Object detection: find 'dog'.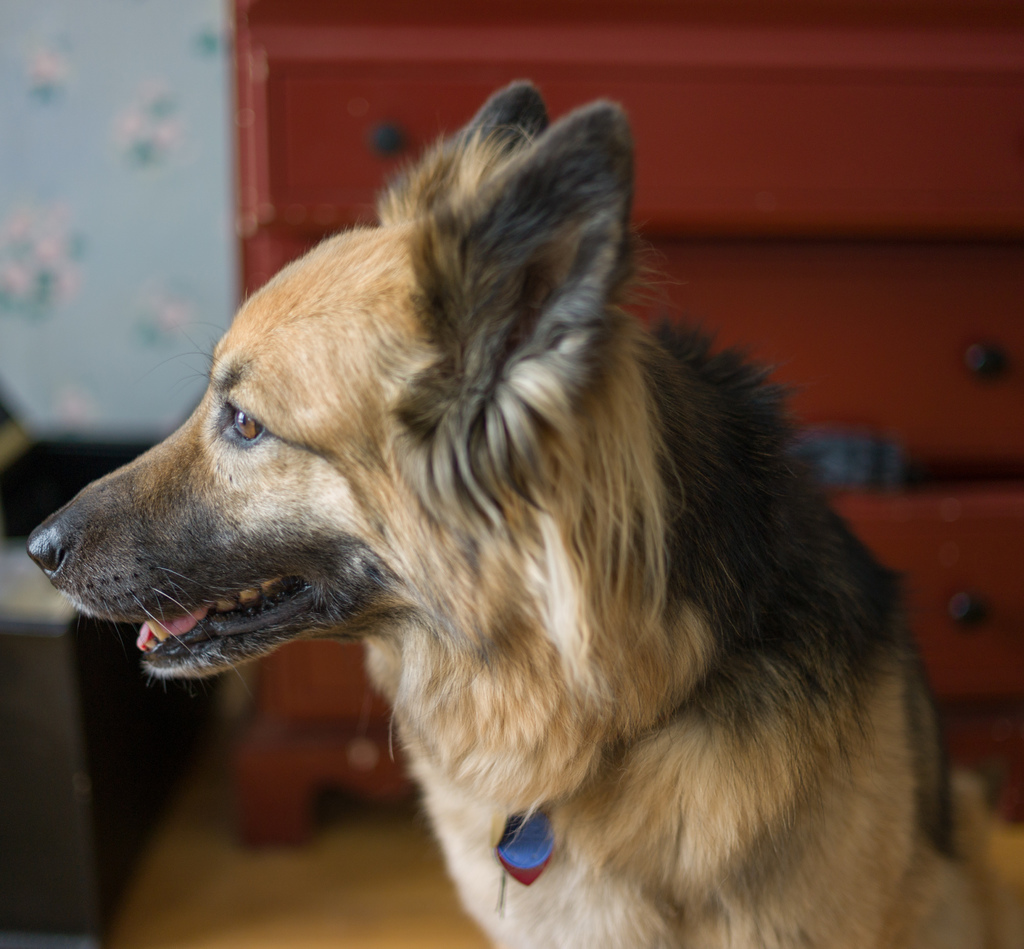
(left=30, top=77, right=979, bottom=948).
